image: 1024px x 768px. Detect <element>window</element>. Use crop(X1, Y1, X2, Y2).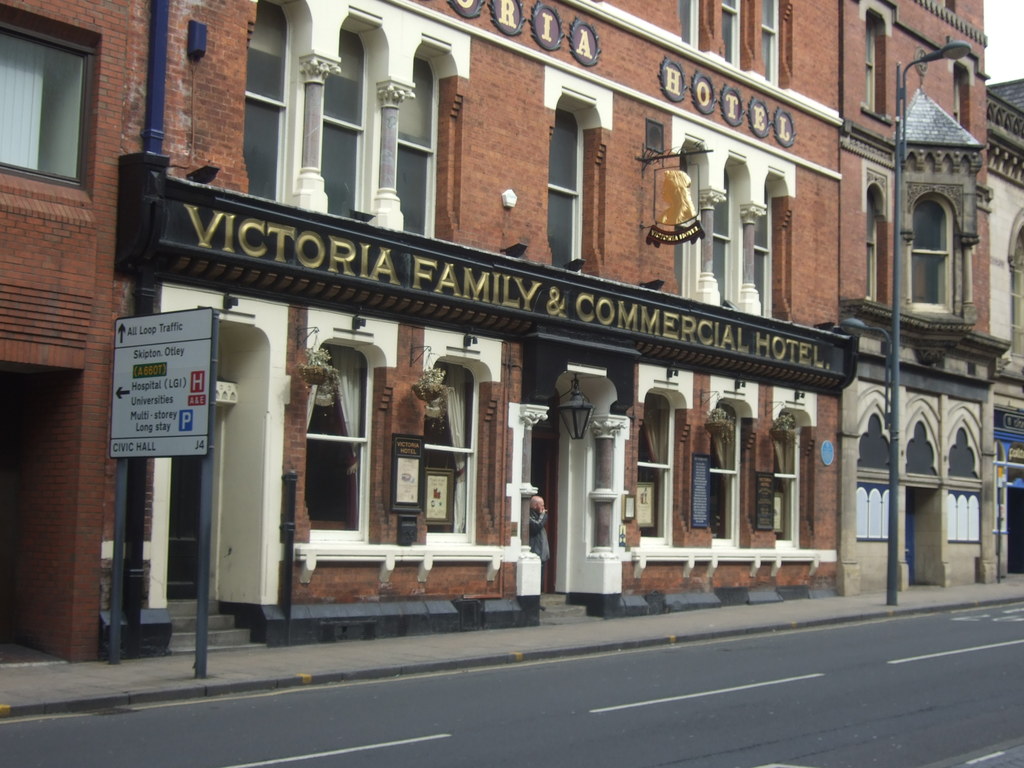
crop(416, 356, 483, 542).
